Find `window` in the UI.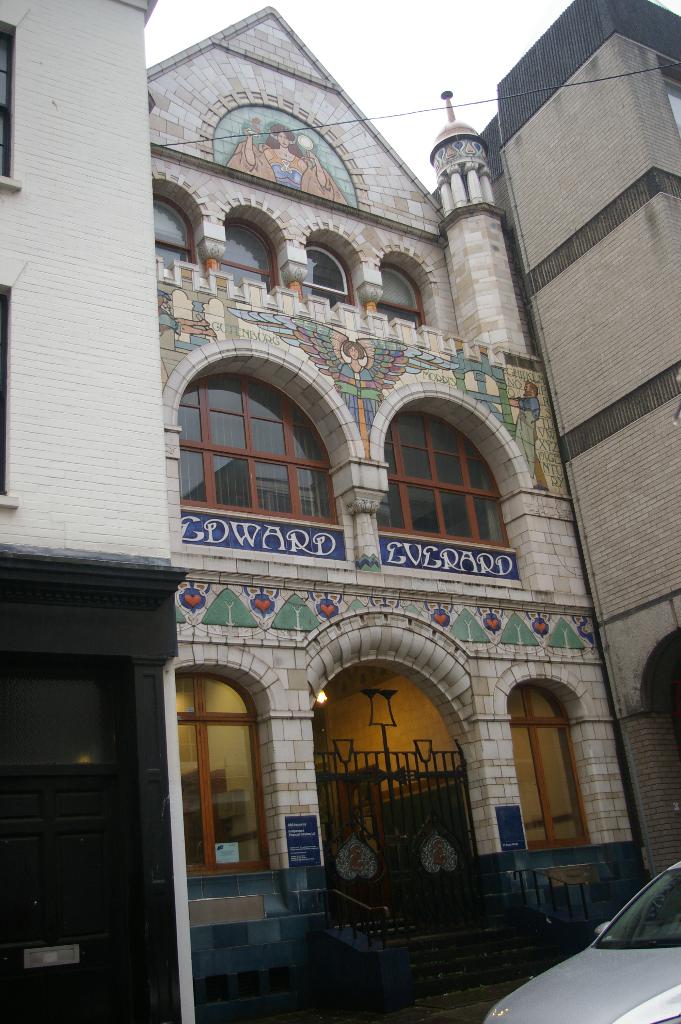
UI element at select_region(511, 685, 590, 855).
